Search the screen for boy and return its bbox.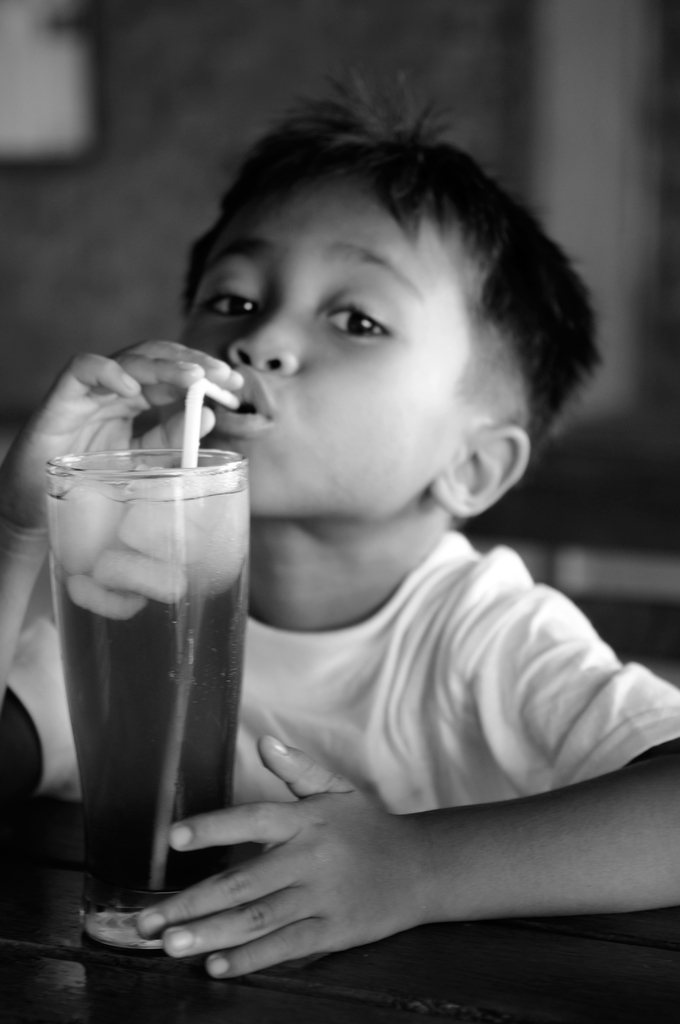
Found: (left=0, top=67, right=679, bottom=972).
